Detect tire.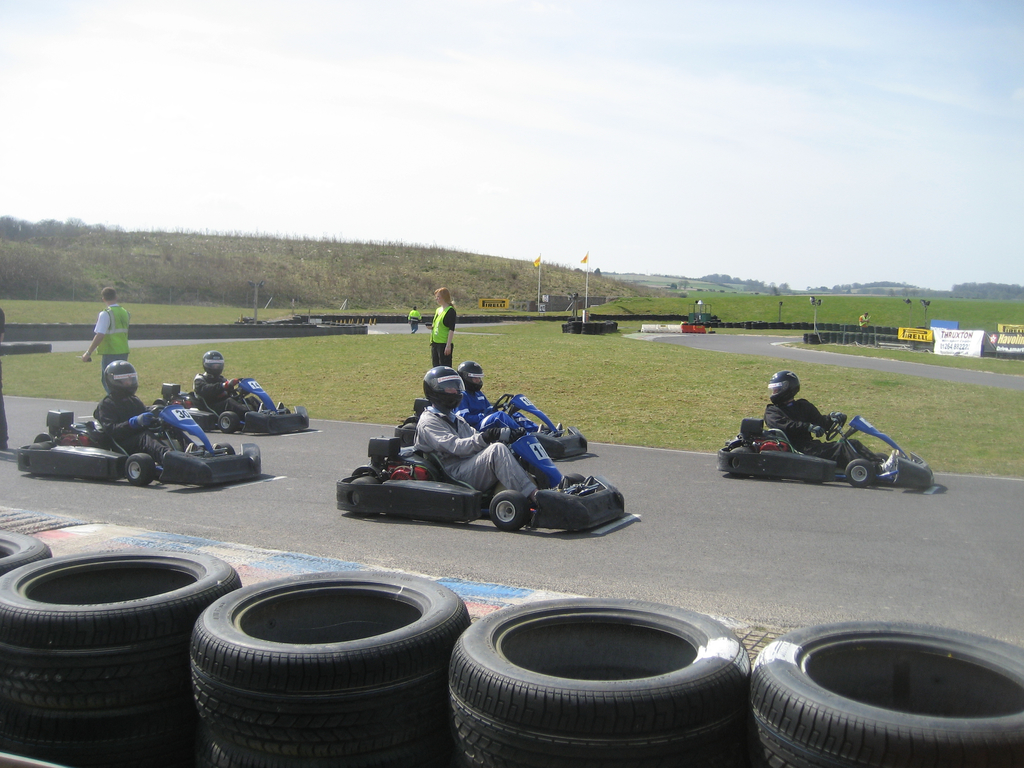
Detected at [568,471,586,483].
